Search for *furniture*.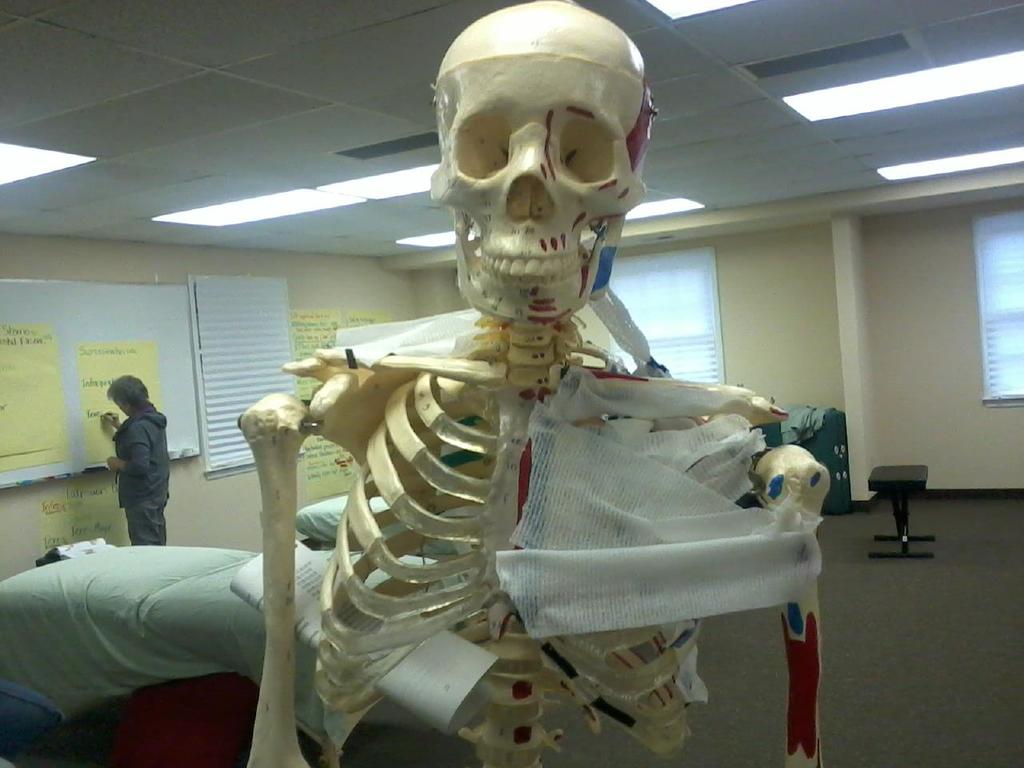
Found at select_region(106, 670, 259, 767).
